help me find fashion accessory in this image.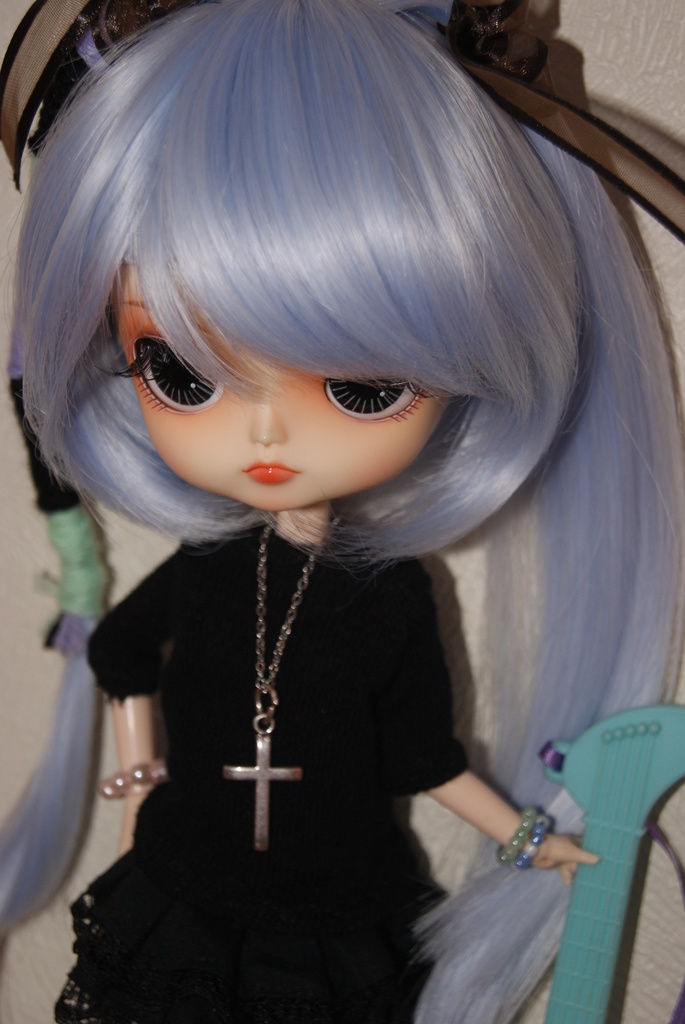
Found it: {"left": 510, "top": 813, "right": 553, "bottom": 874}.
